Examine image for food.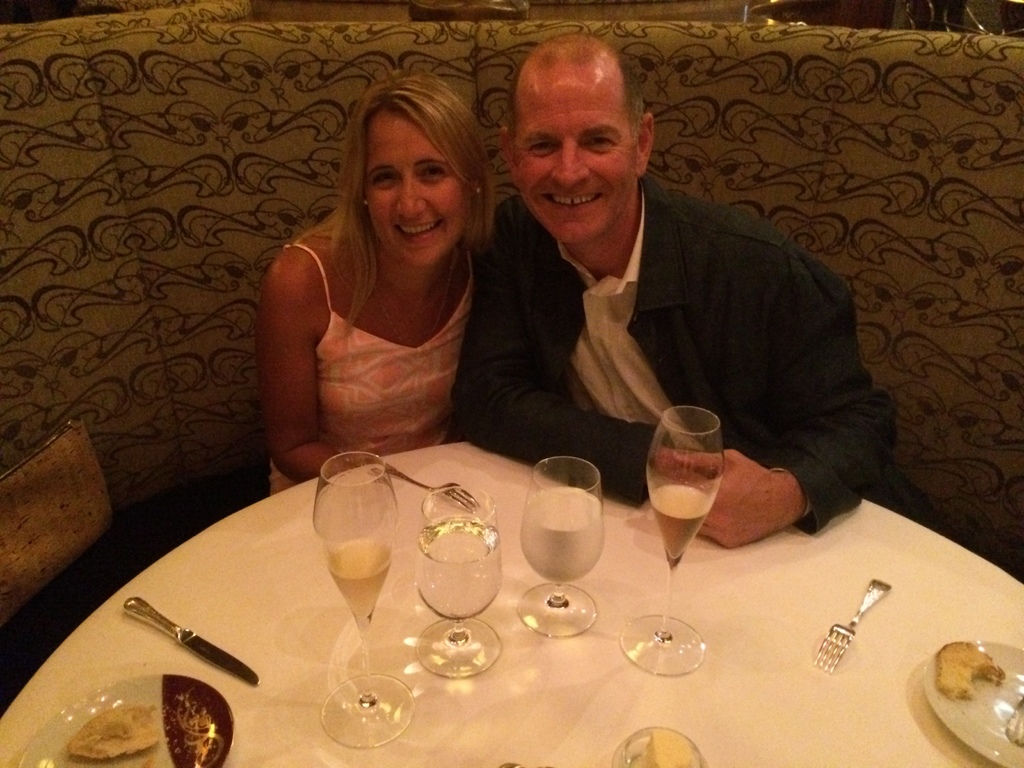
Examination result: BBox(60, 705, 168, 762).
